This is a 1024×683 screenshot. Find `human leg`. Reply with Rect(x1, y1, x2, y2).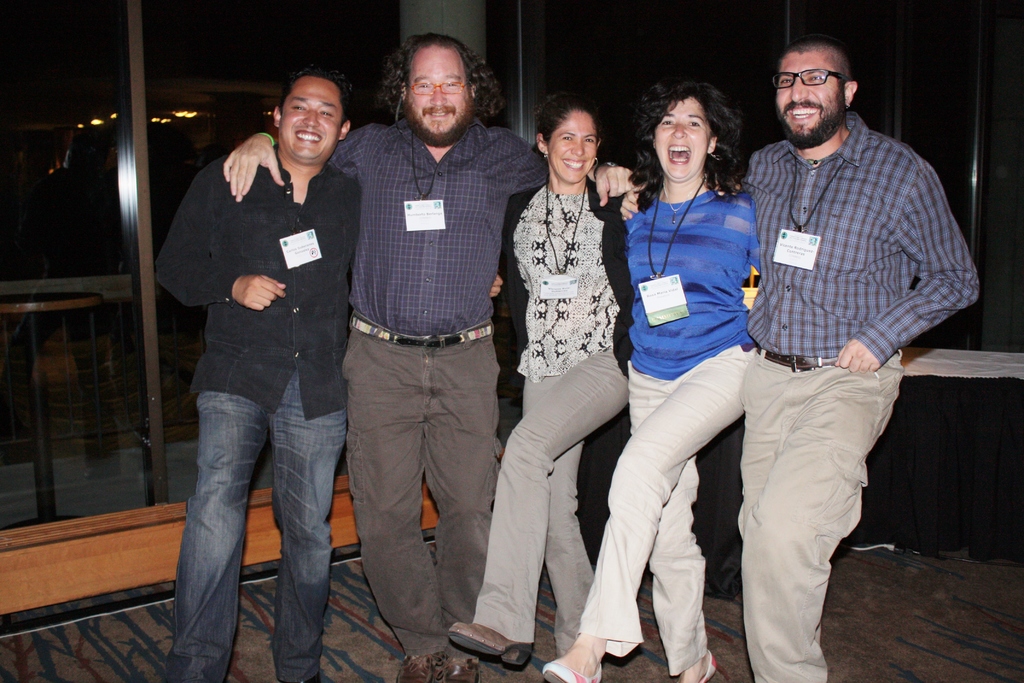
Rect(346, 330, 500, 680).
